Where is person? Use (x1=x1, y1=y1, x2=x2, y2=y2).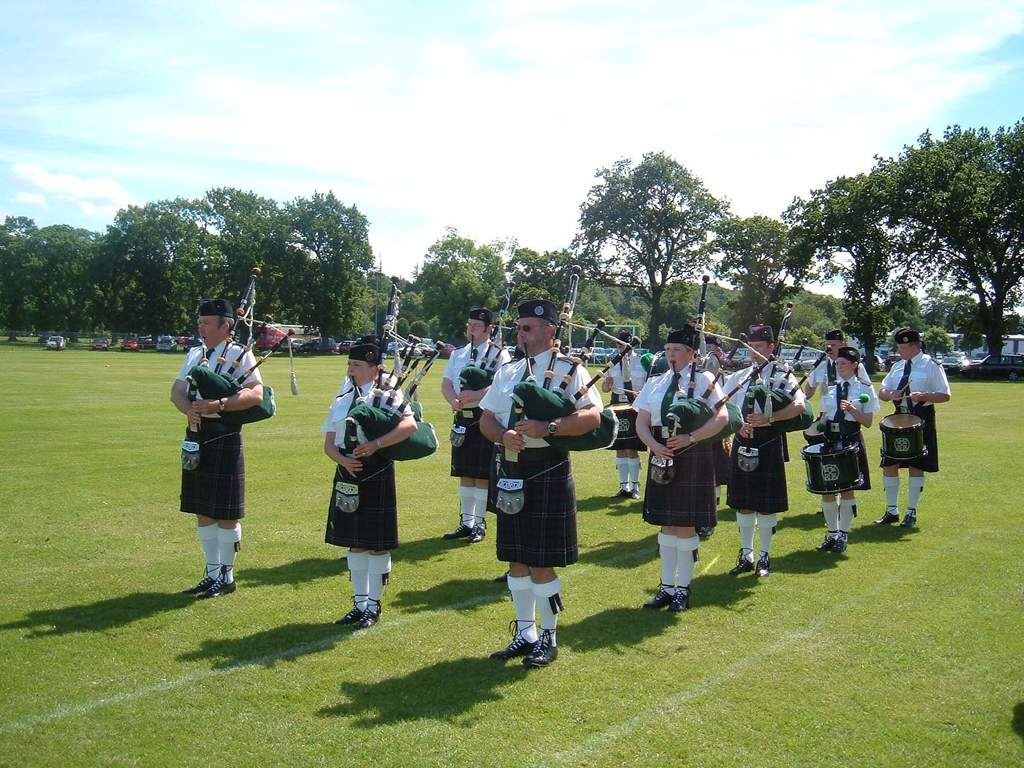
(x1=476, y1=300, x2=600, y2=667).
